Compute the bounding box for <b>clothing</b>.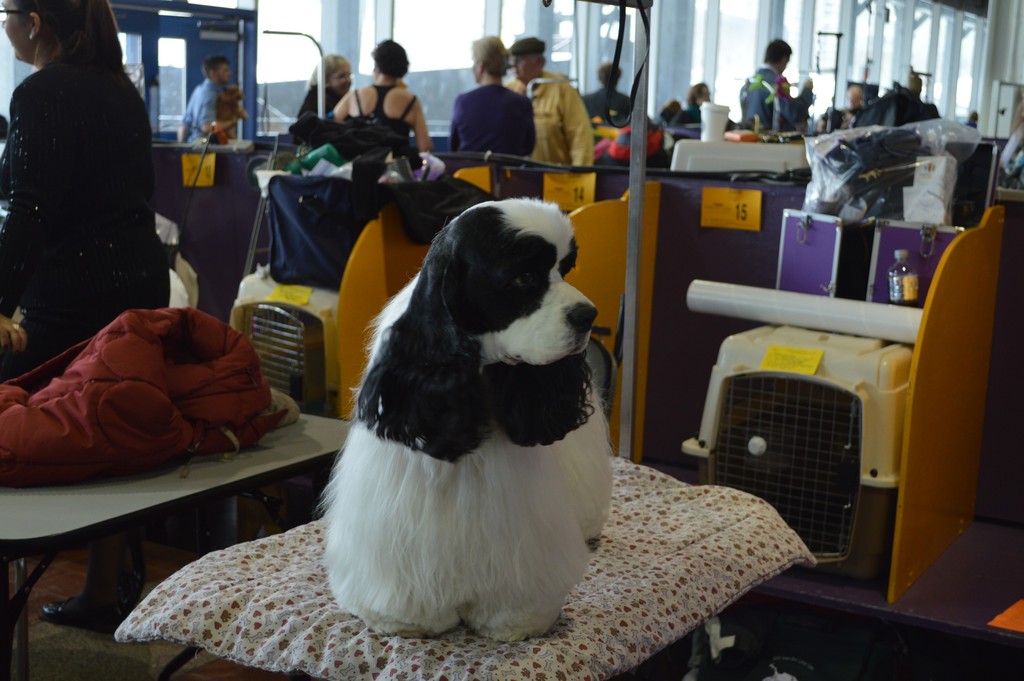
l=180, t=75, r=243, b=149.
